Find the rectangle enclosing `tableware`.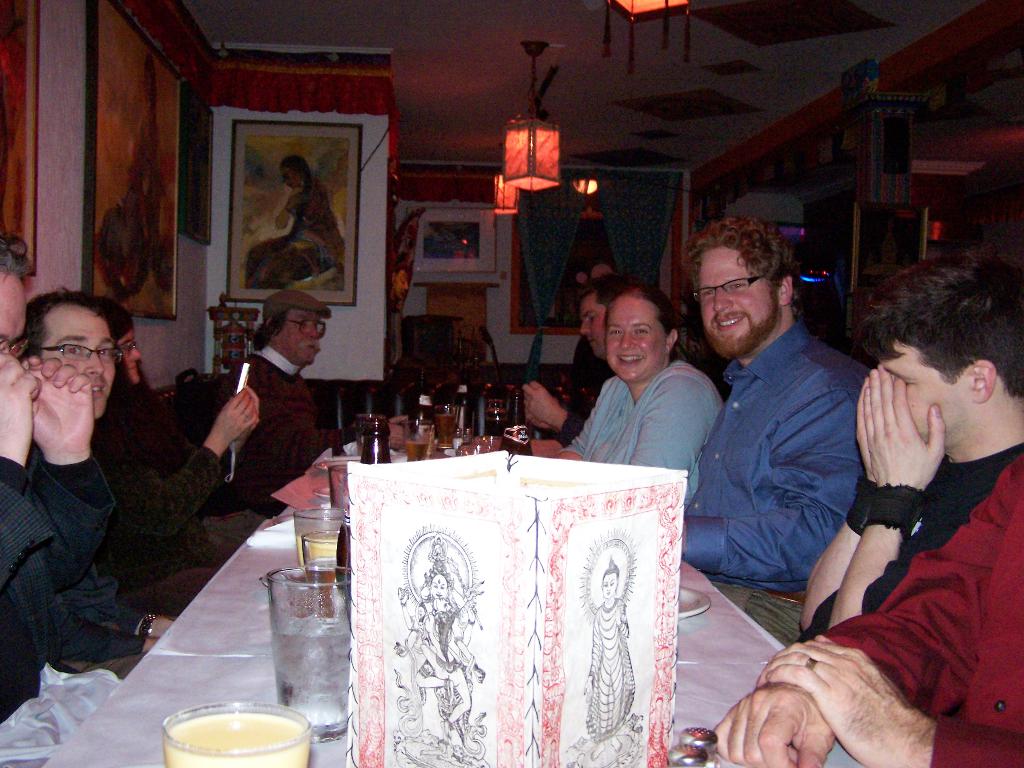
detection(430, 403, 454, 450).
